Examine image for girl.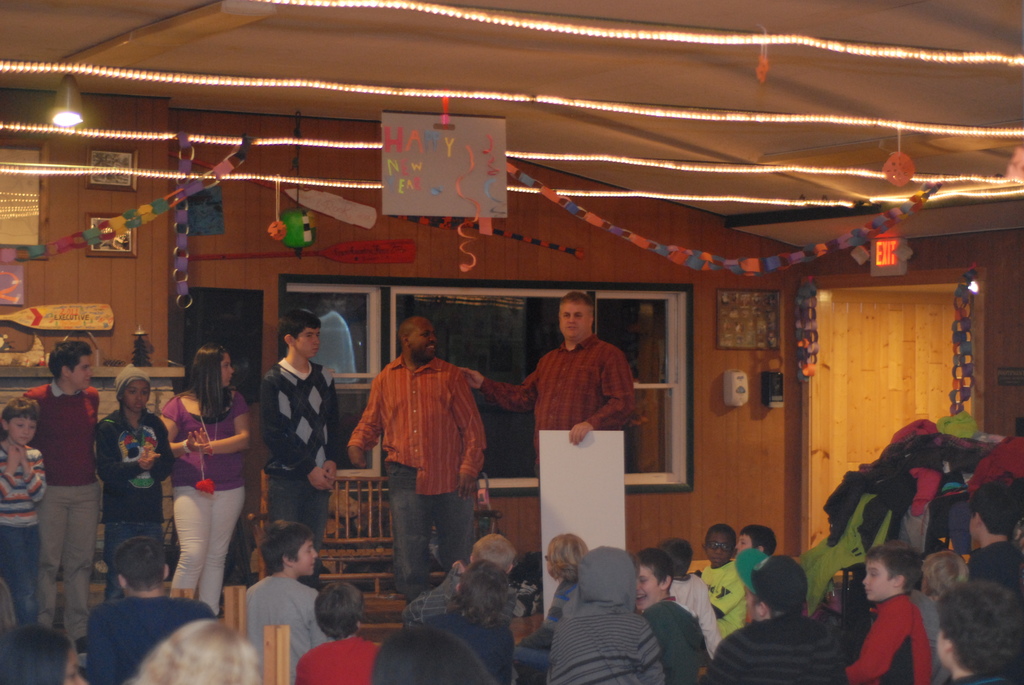
Examination result: [911,547,973,606].
